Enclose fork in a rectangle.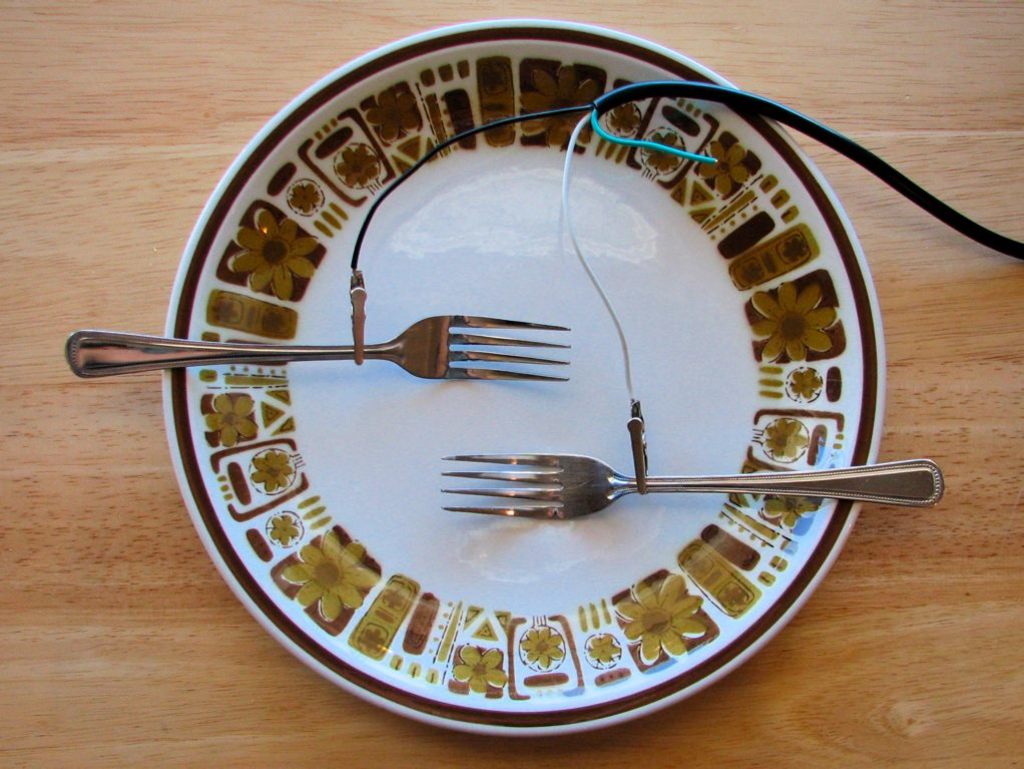
select_region(61, 311, 568, 382).
